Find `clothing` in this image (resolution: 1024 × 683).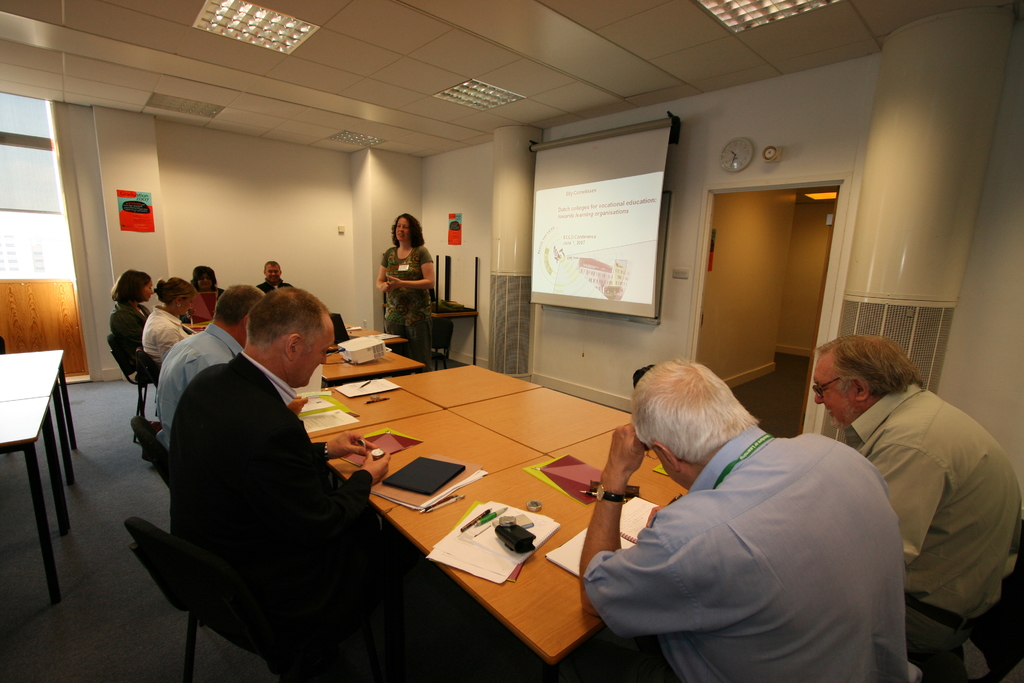
(left=572, top=425, right=920, bottom=682).
